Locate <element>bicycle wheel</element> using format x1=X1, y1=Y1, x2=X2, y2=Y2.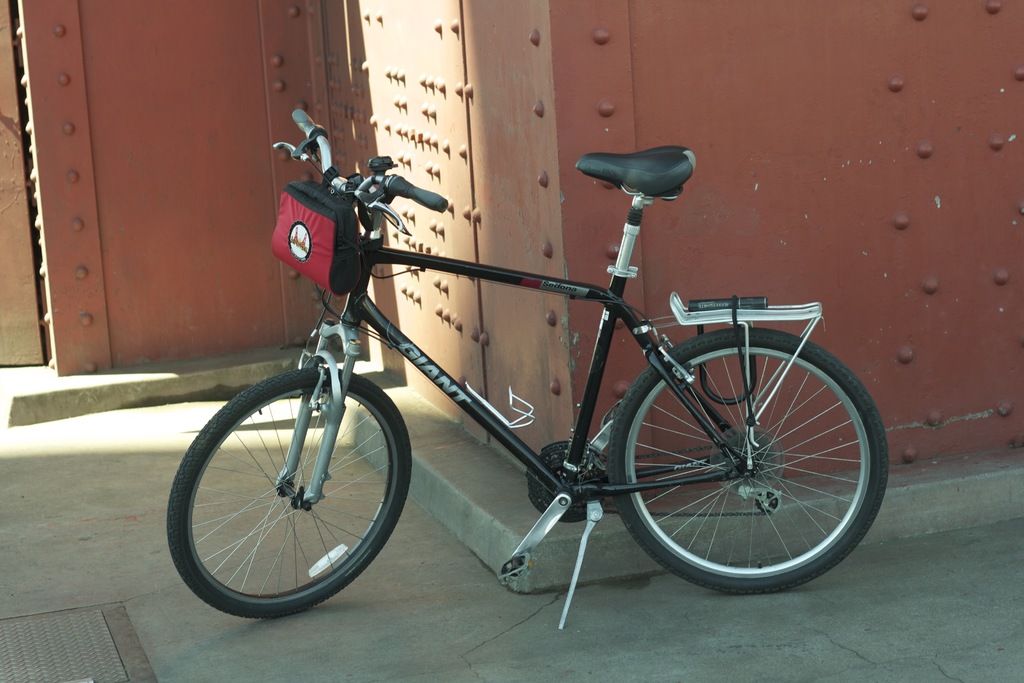
x1=604, y1=322, x2=891, y2=591.
